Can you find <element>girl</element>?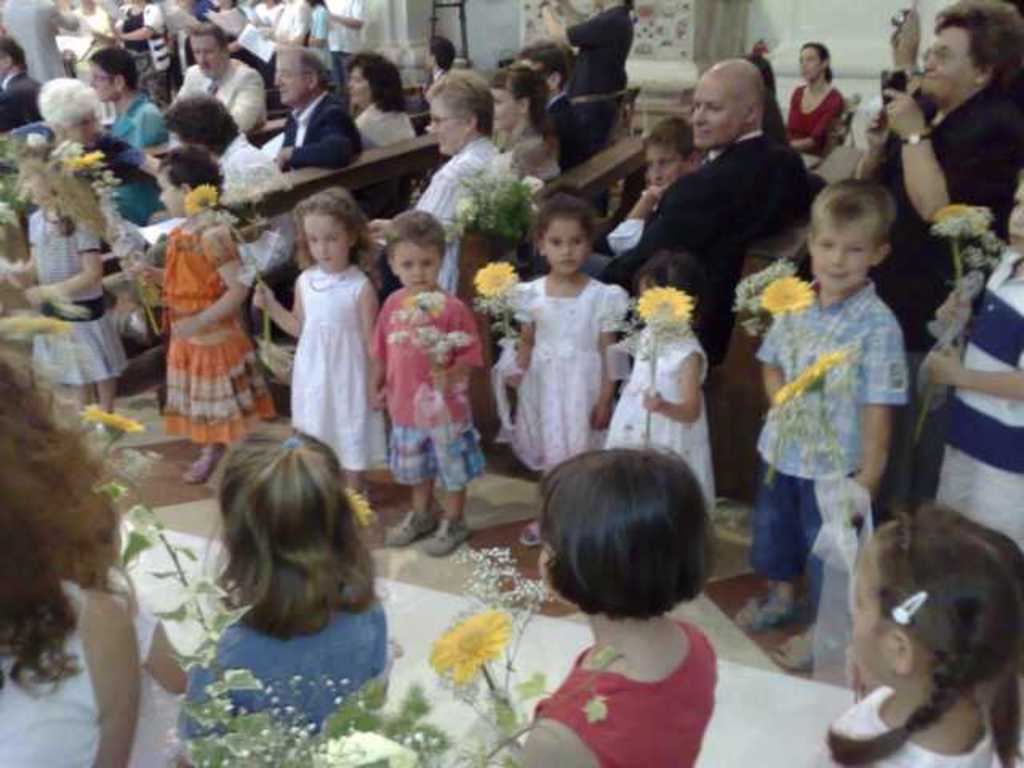
Yes, bounding box: 181 426 384 766.
